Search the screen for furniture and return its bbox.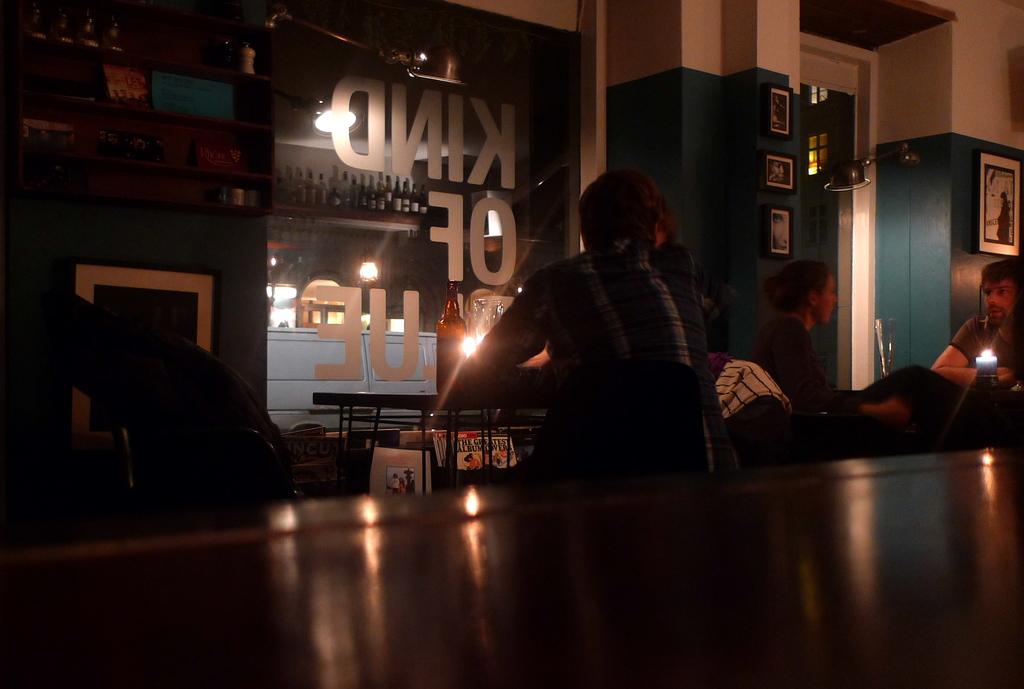
Found: bbox(558, 358, 706, 489).
